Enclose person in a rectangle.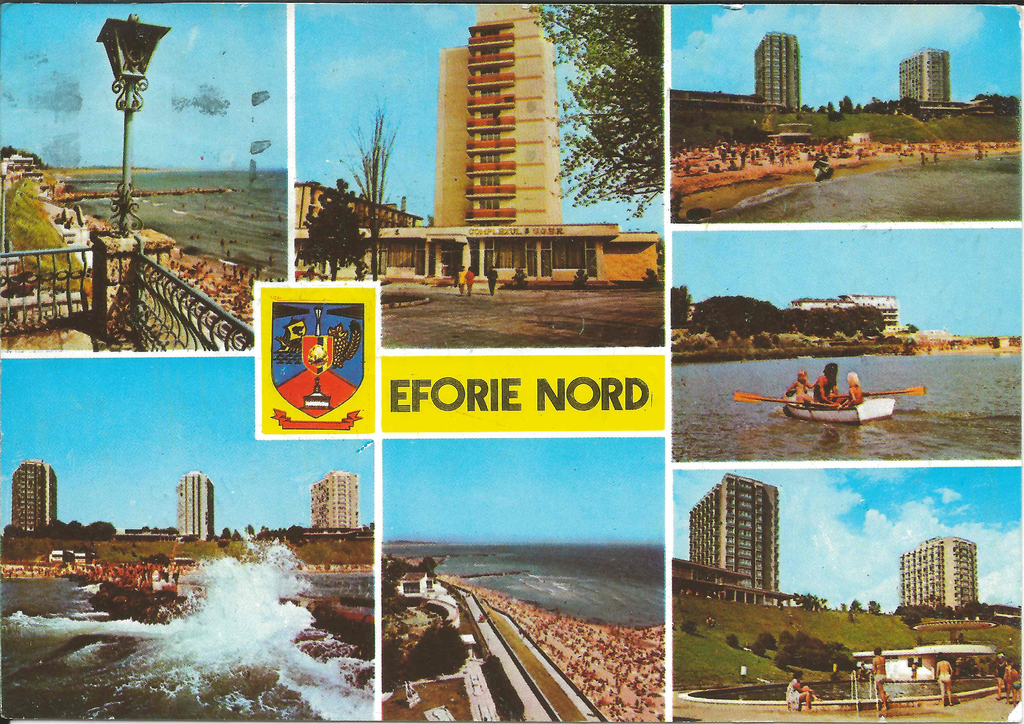
(785, 674, 815, 712).
